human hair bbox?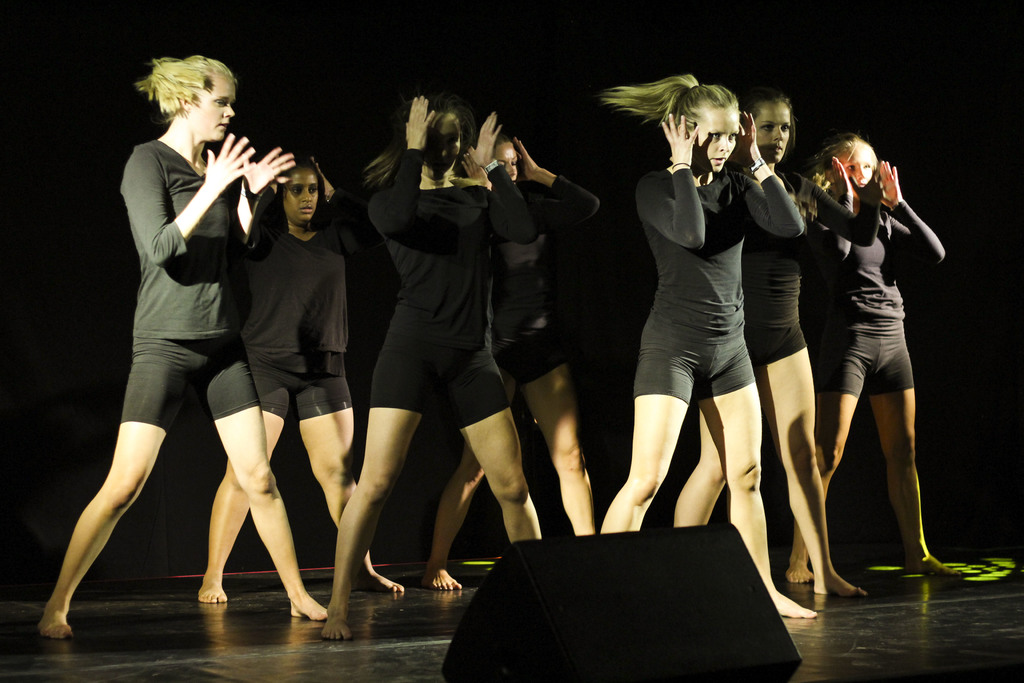
{"x1": 275, "y1": 151, "x2": 319, "y2": 202}
